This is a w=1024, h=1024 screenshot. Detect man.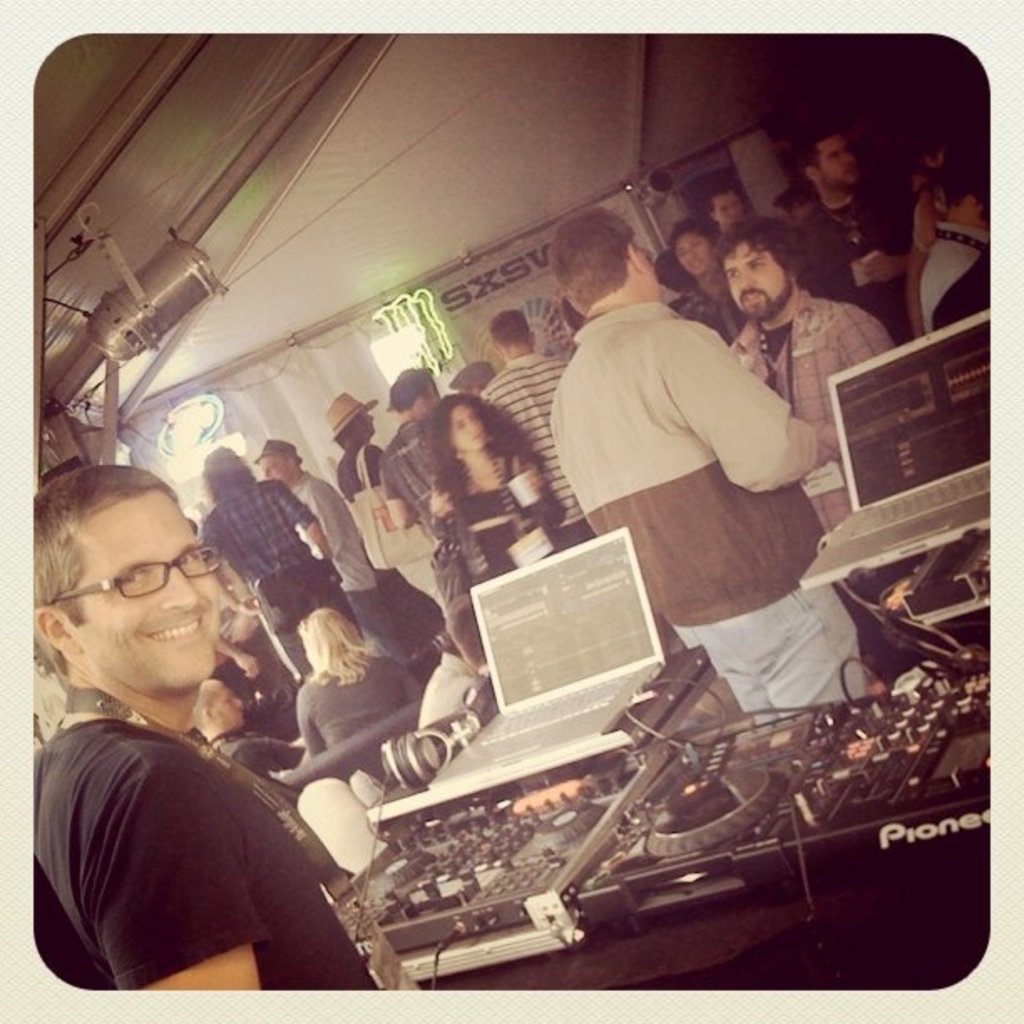
[left=27, top=457, right=387, bottom=991].
